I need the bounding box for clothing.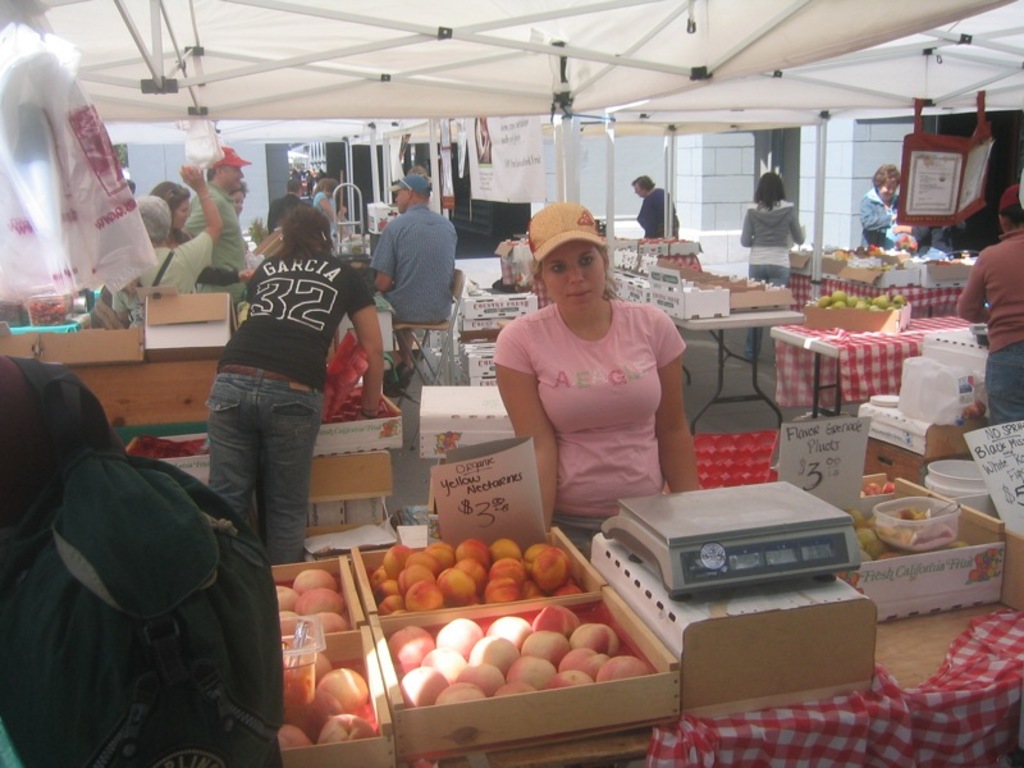
Here it is: (636,182,678,242).
